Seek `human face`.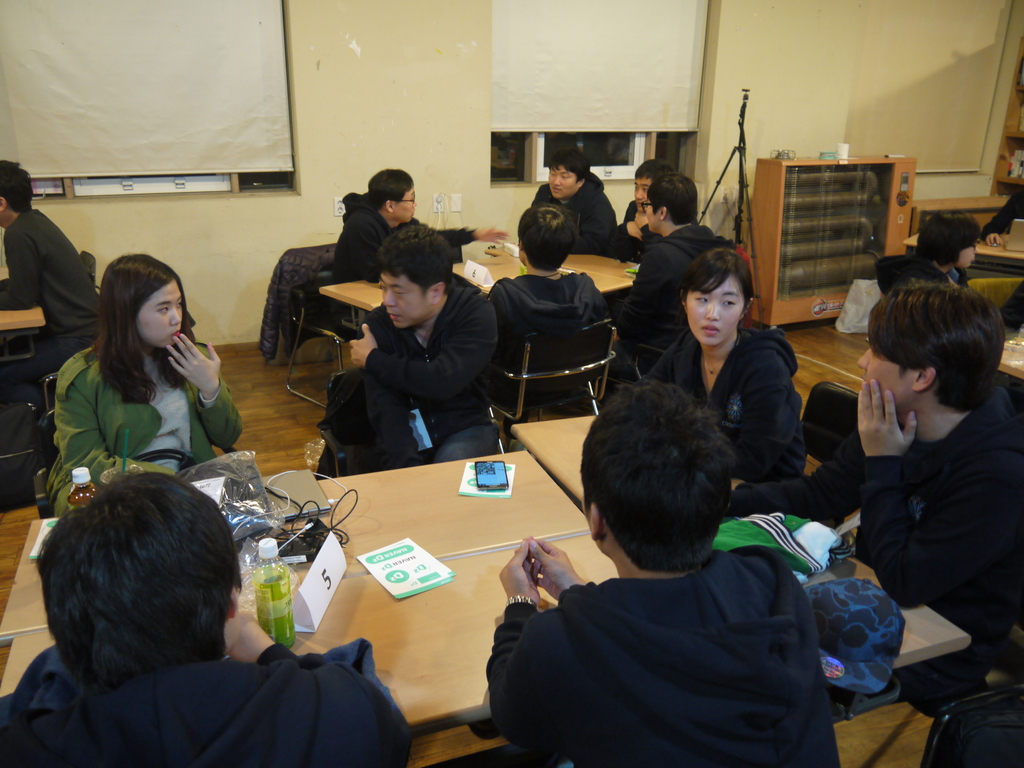
detection(381, 271, 431, 326).
